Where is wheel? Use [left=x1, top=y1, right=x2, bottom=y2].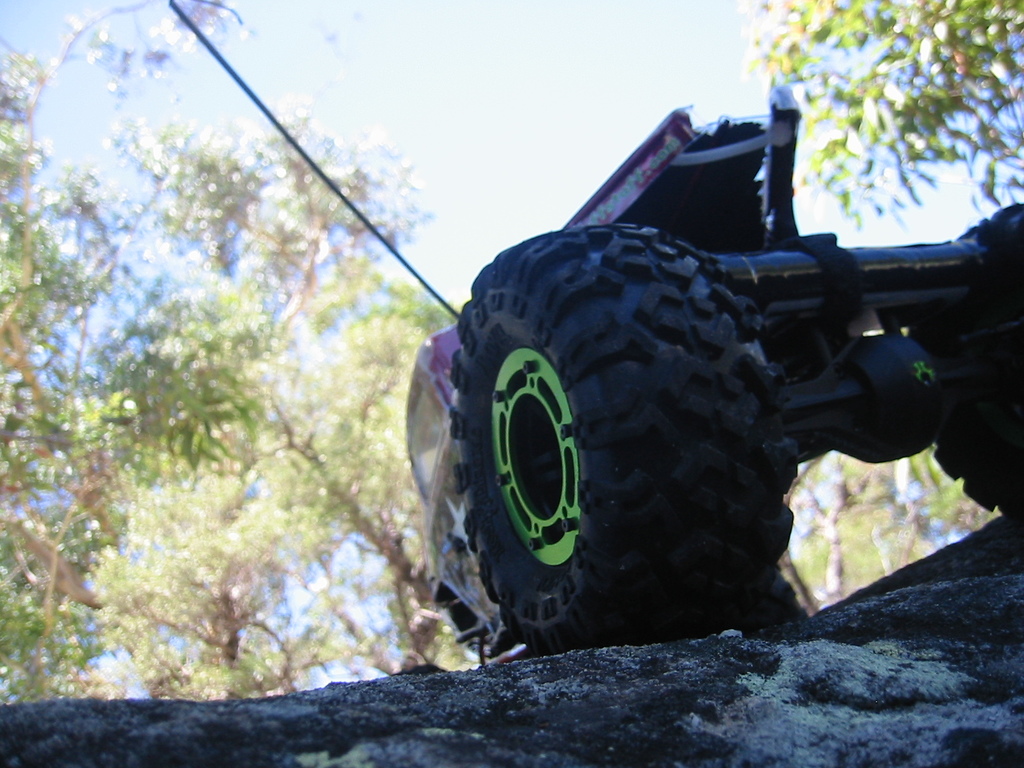
[left=938, top=202, right=1023, bottom=517].
